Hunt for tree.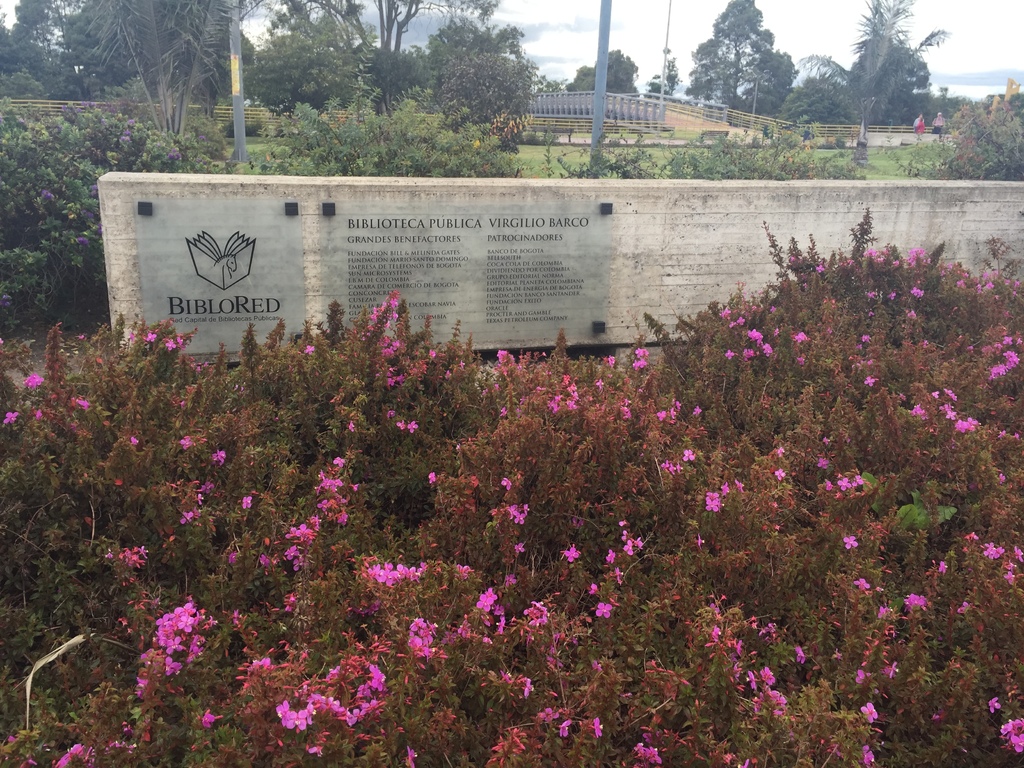
Hunted down at bbox=(0, 103, 186, 332).
